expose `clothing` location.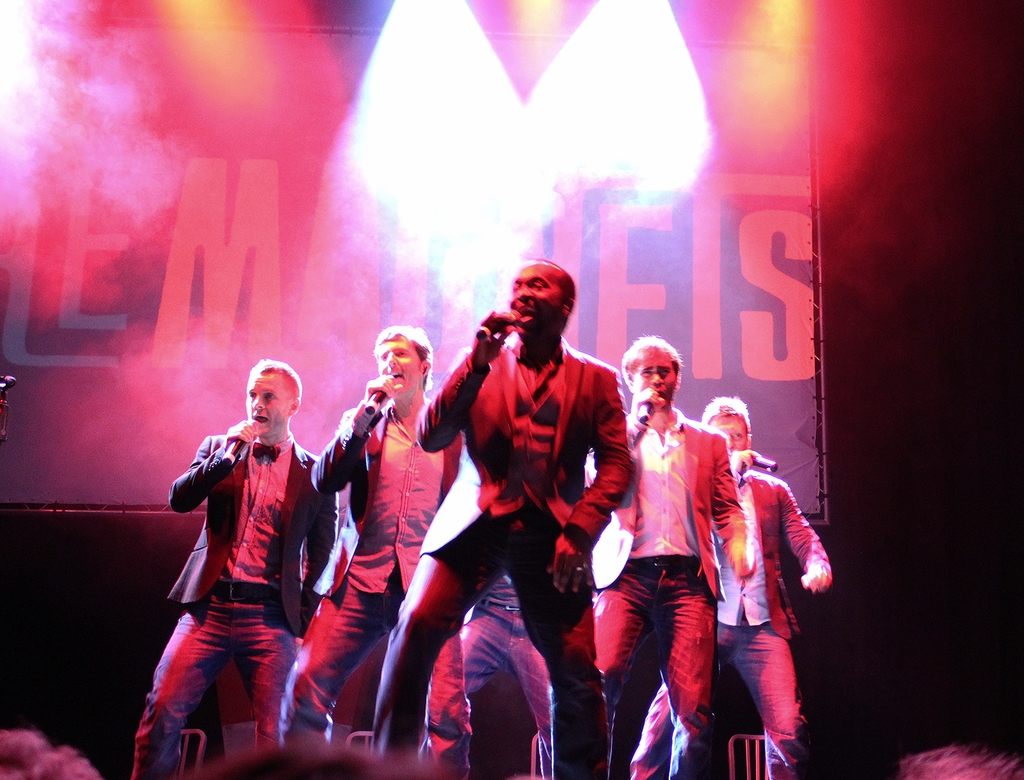
Exposed at Rect(319, 391, 464, 593).
